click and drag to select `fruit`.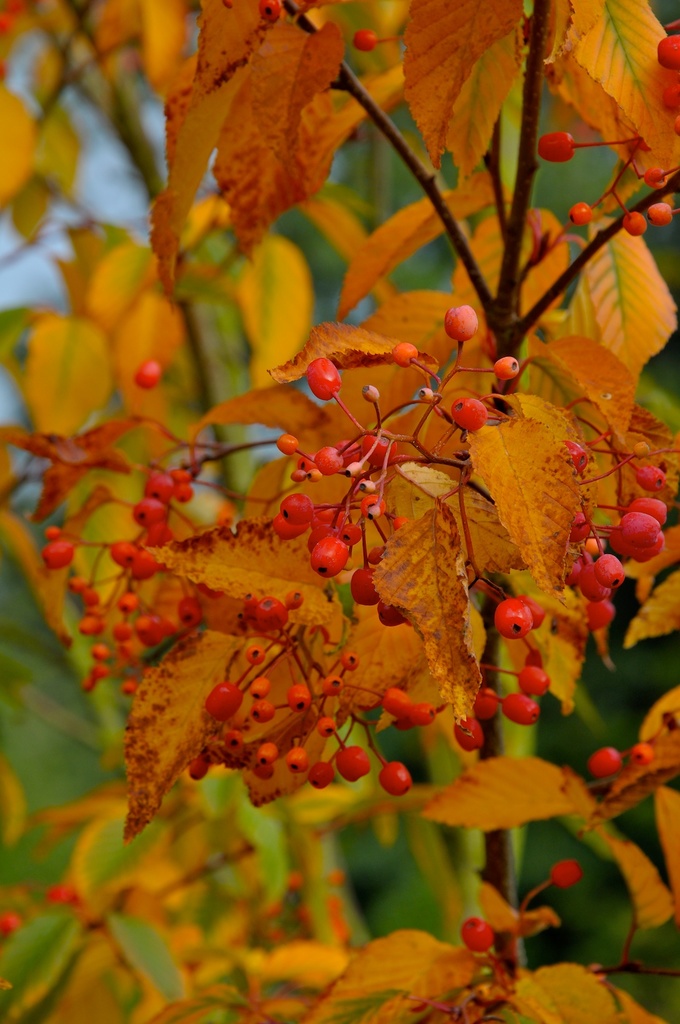
Selection: (131, 362, 164, 390).
